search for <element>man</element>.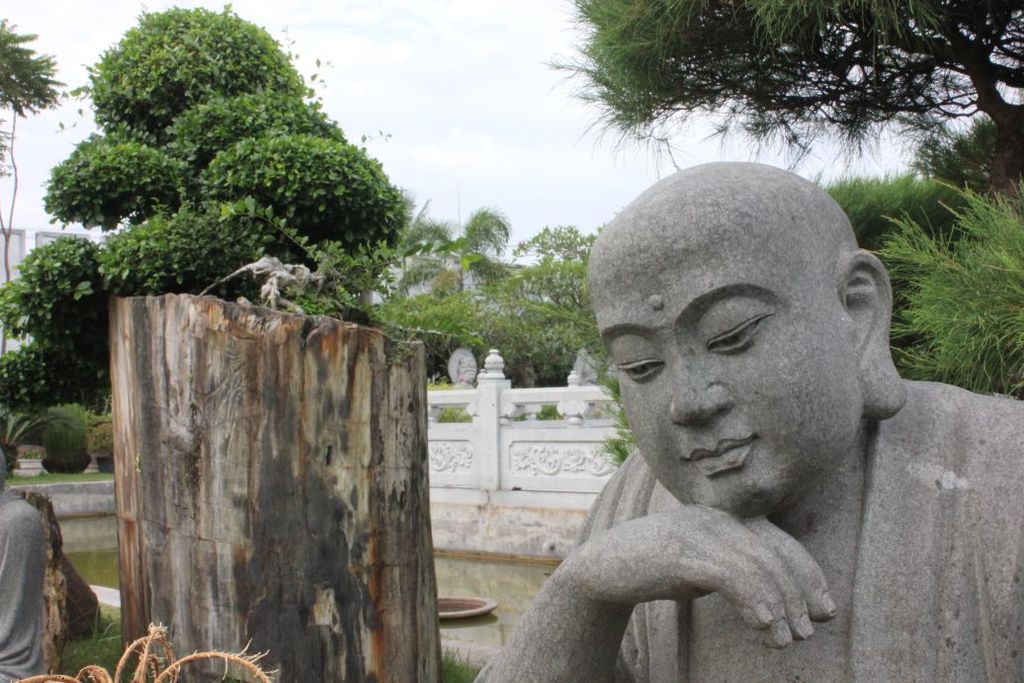
Found at bbox=(427, 146, 1023, 666).
